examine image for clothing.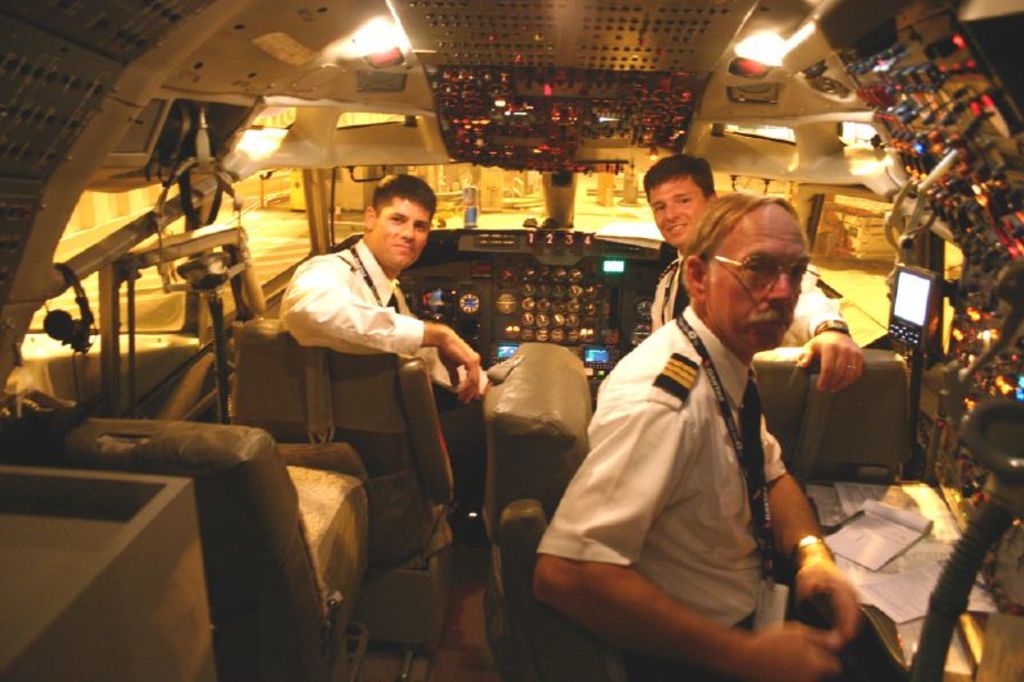
Examination result: {"left": 278, "top": 246, "right": 458, "bottom": 447}.
